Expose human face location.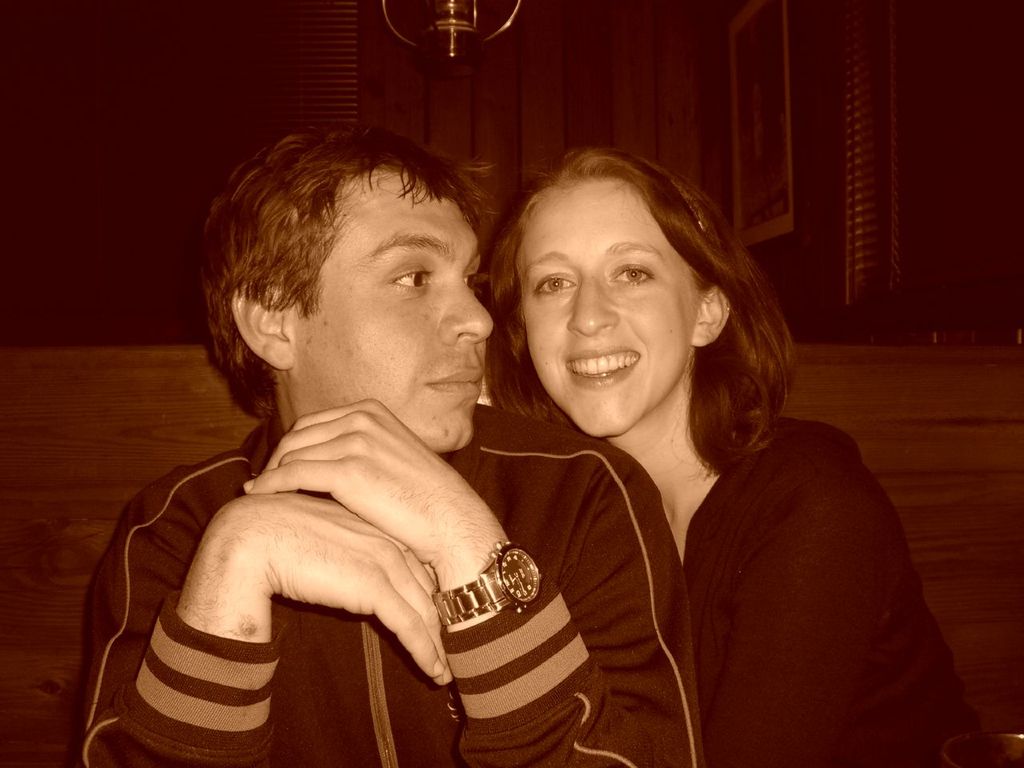
Exposed at left=299, top=162, right=498, bottom=452.
